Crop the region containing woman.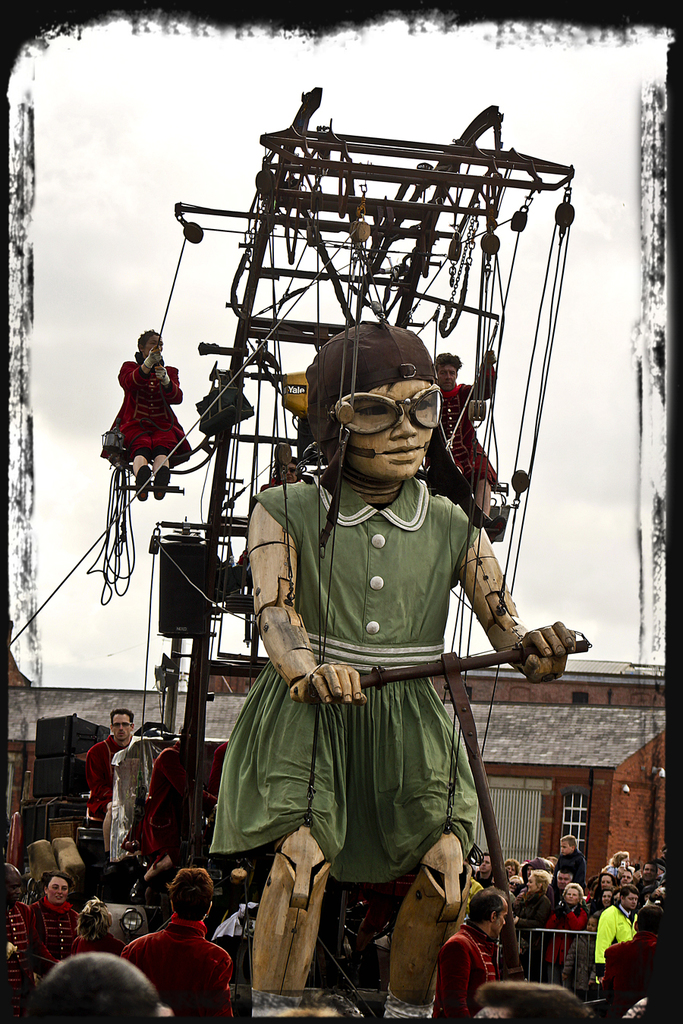
Crop region: 508/871/549/985.
